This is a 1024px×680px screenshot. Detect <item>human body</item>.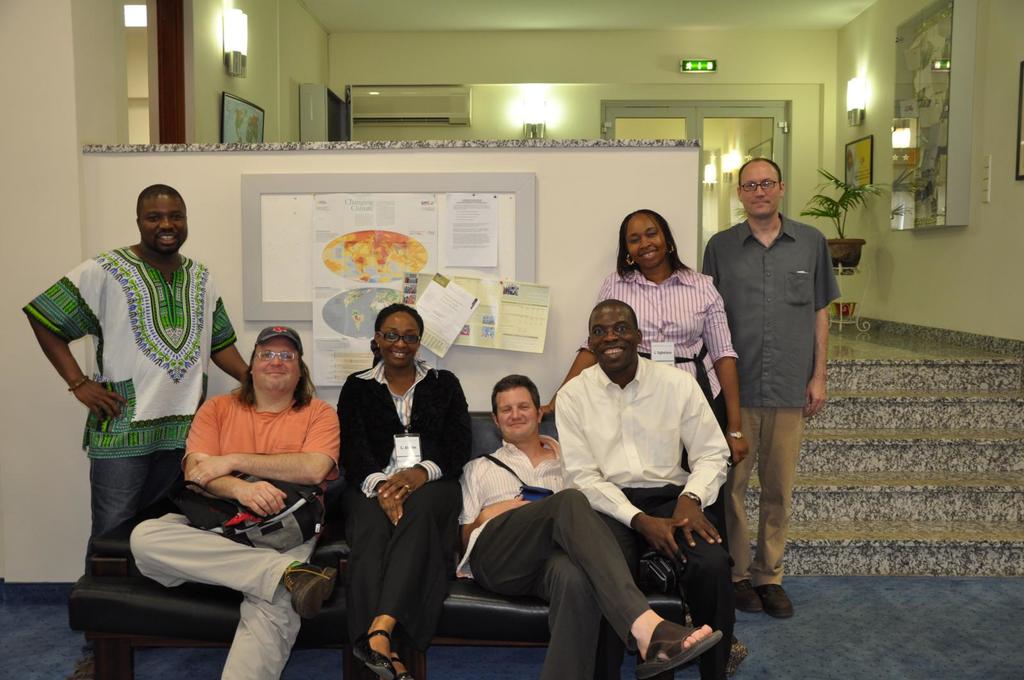
left=541, top=265, right=751, bottom=673.
